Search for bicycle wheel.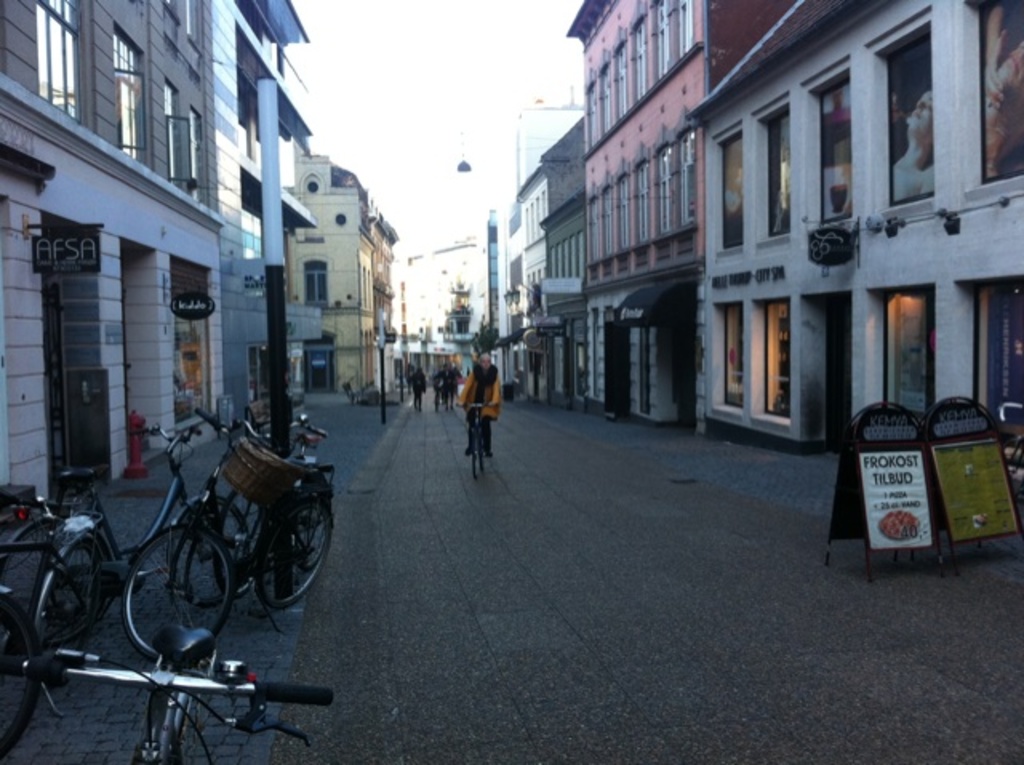
Found at detection(168, 679, 221, 763).
